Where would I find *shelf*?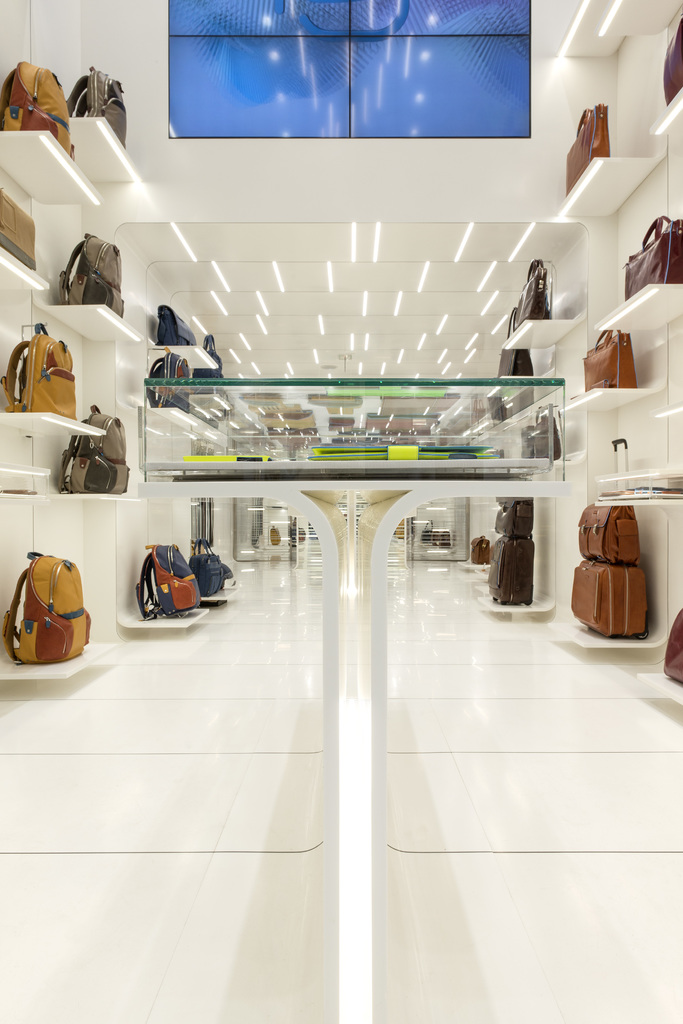
At [579,273,677,340].
